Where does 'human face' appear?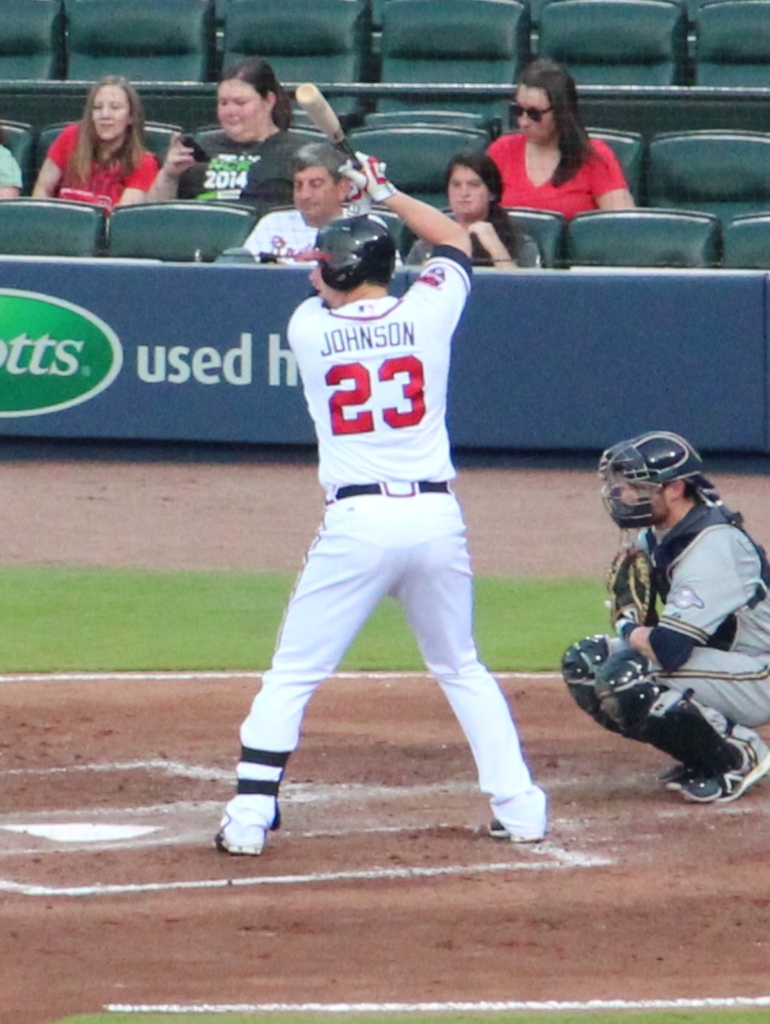
Appears at 446/170/488/214.
